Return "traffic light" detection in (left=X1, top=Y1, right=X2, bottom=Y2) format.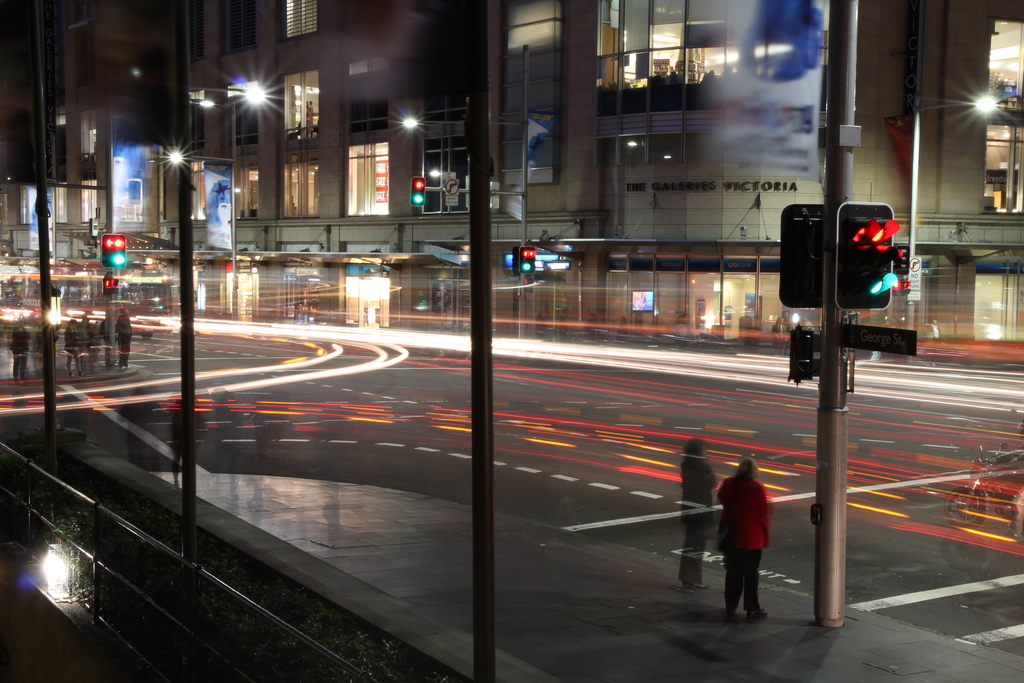
(left=104, top=234, right=125, bottom=267).
